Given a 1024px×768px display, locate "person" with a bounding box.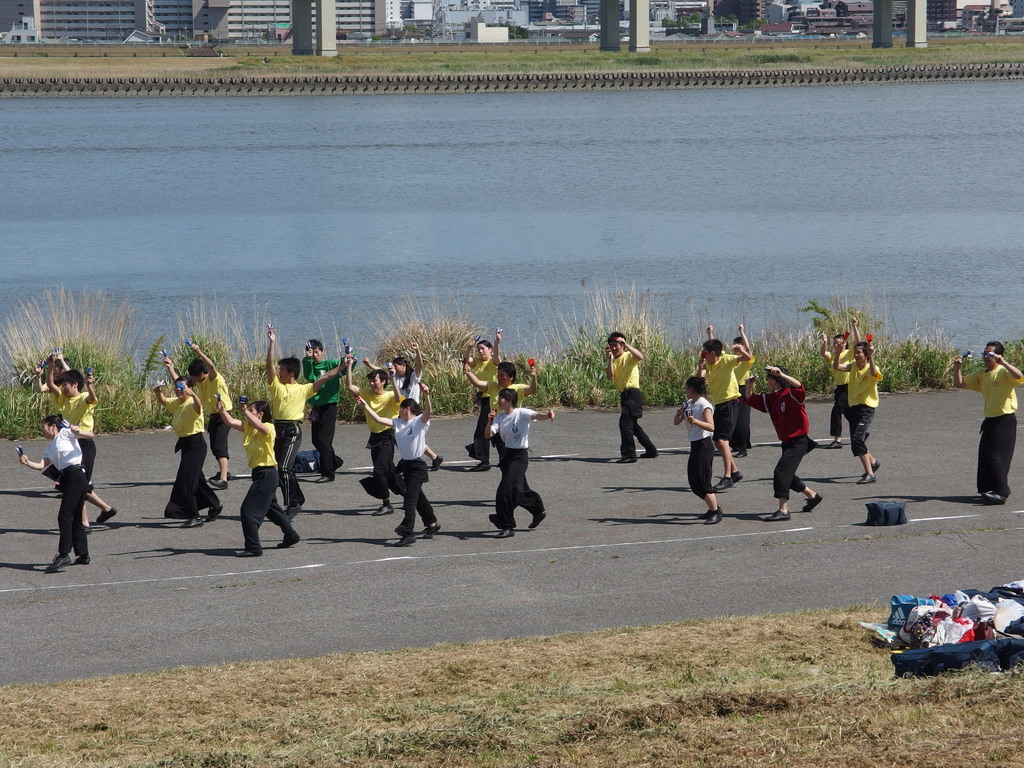
Located: 463,326,504,472.
